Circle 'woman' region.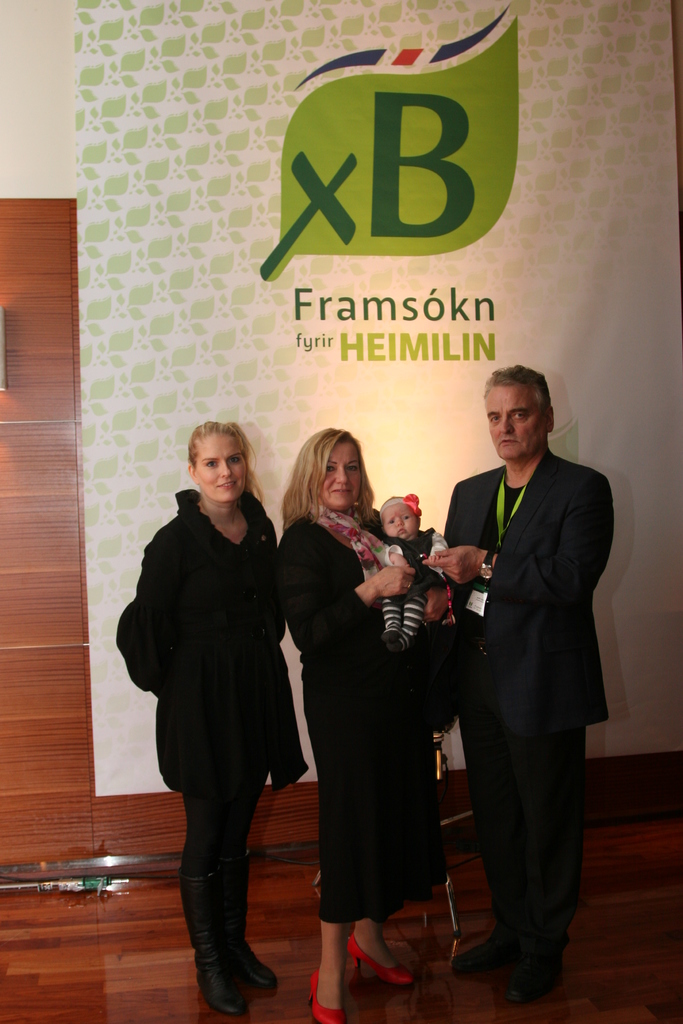
Region: {"x1": 113, "y1": 415, "x2": 293, "y2": 1015}.
